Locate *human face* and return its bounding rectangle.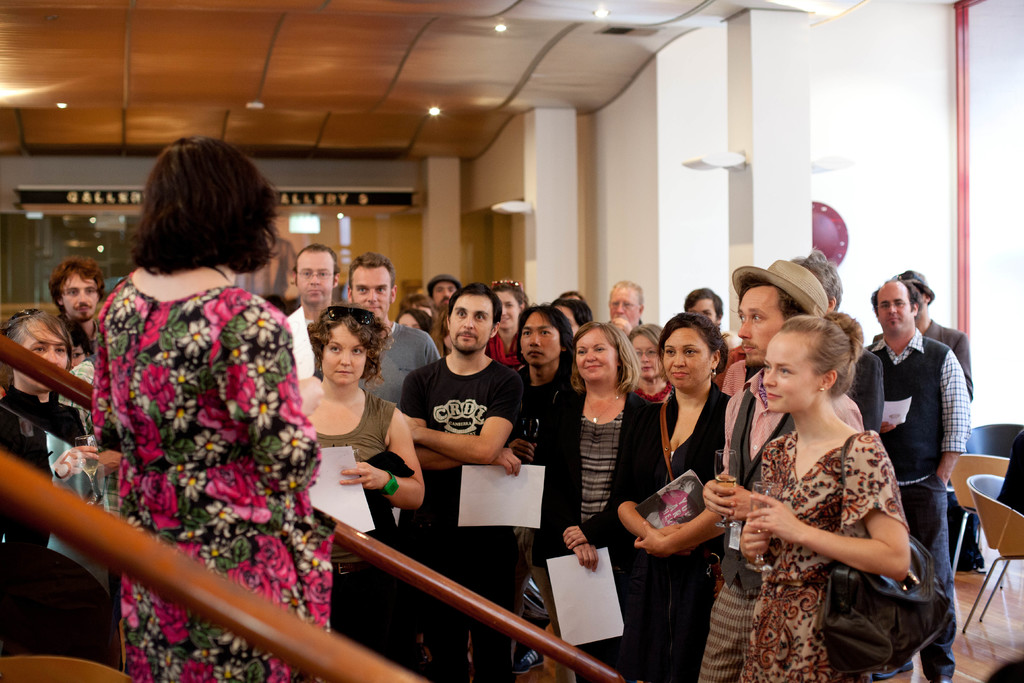
left=735, top=286, right=787, bottom=370.
